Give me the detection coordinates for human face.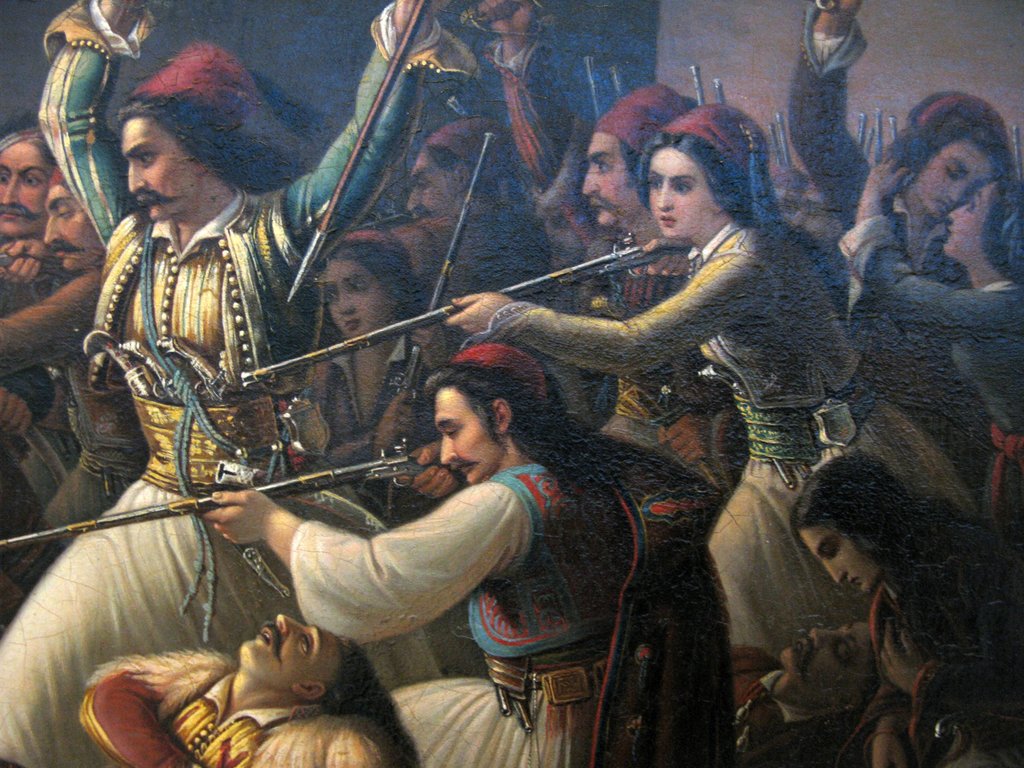
crop(434, 388, 508, 486).
